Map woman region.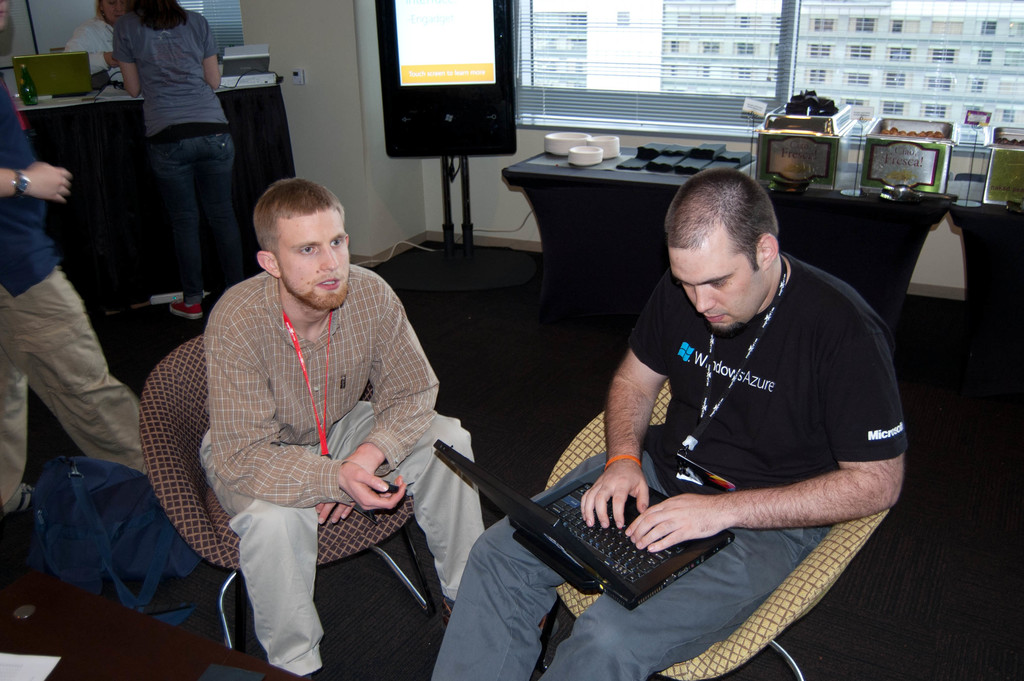
Mapped to 100 0 246 340.
